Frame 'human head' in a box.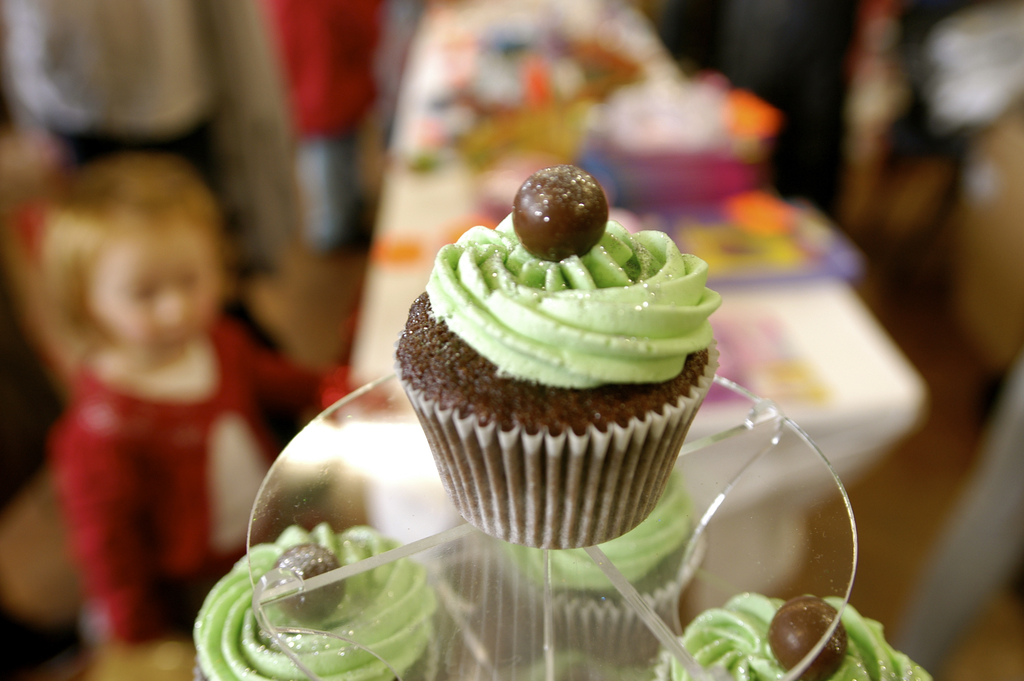
region(925, 1, 1023, 134).
